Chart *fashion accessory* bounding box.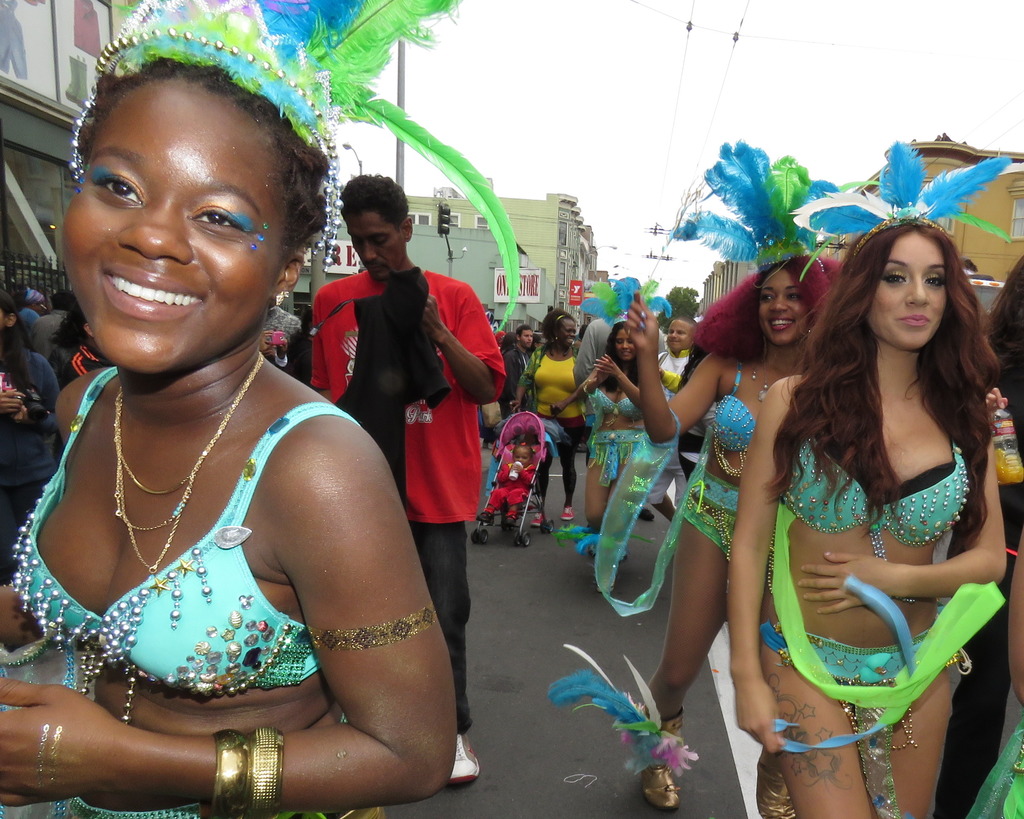
Charted: left=518, top=441, right=527, bottom=448.
